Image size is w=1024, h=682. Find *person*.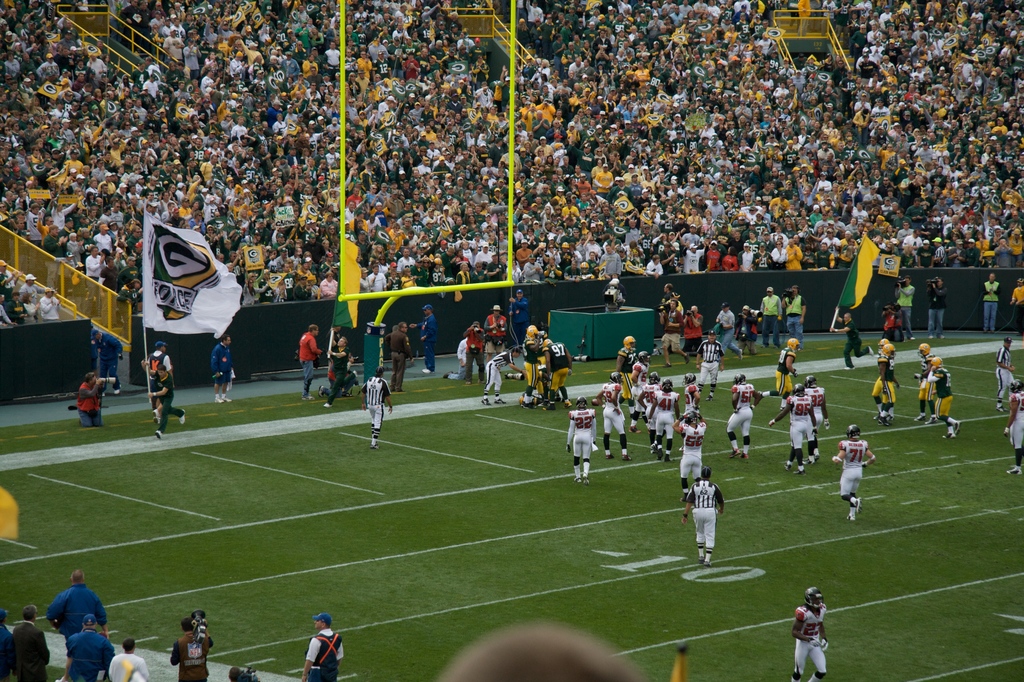
[left=257, top=272, right=280, bottom=302].
